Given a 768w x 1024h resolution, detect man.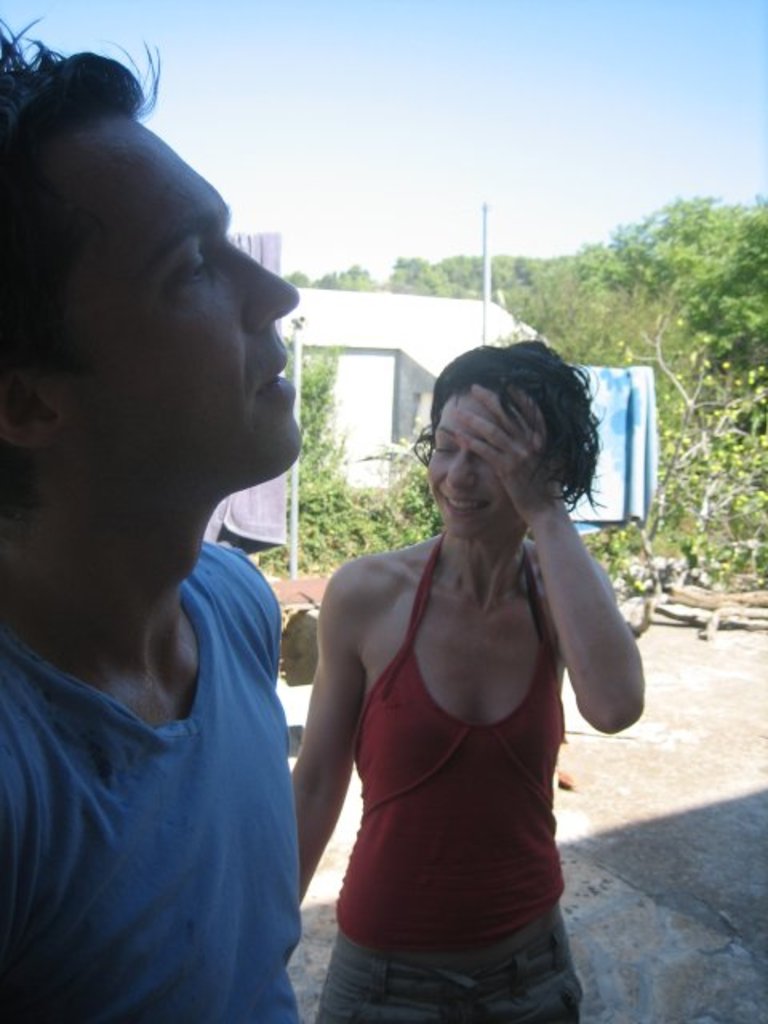
x1=2 y1=5 x2=323 y2=1022.
